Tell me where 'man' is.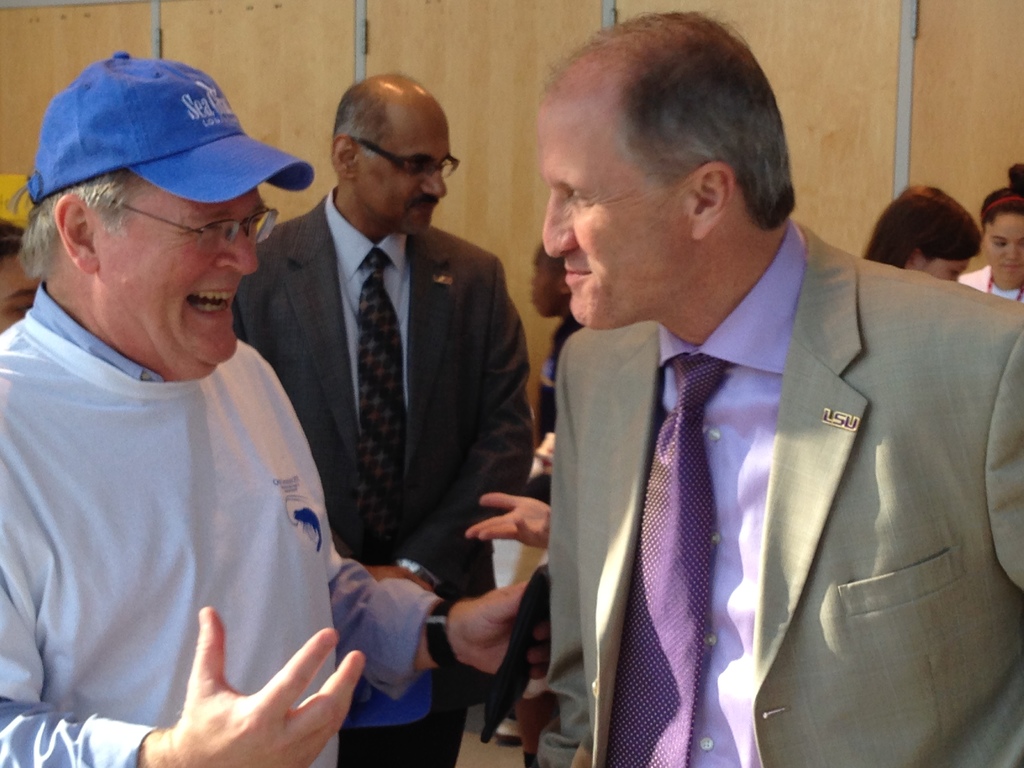
'man' is at box(0, 48, 554, 767).
